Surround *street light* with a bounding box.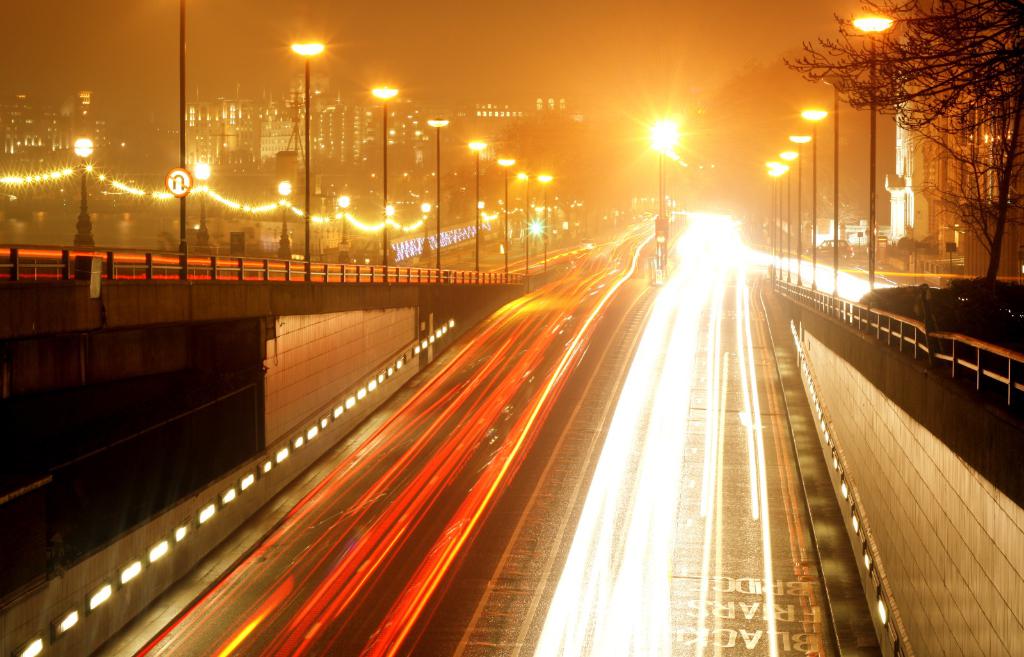
pyautogui.locateOnScreen(424, 117, 451, 282).
